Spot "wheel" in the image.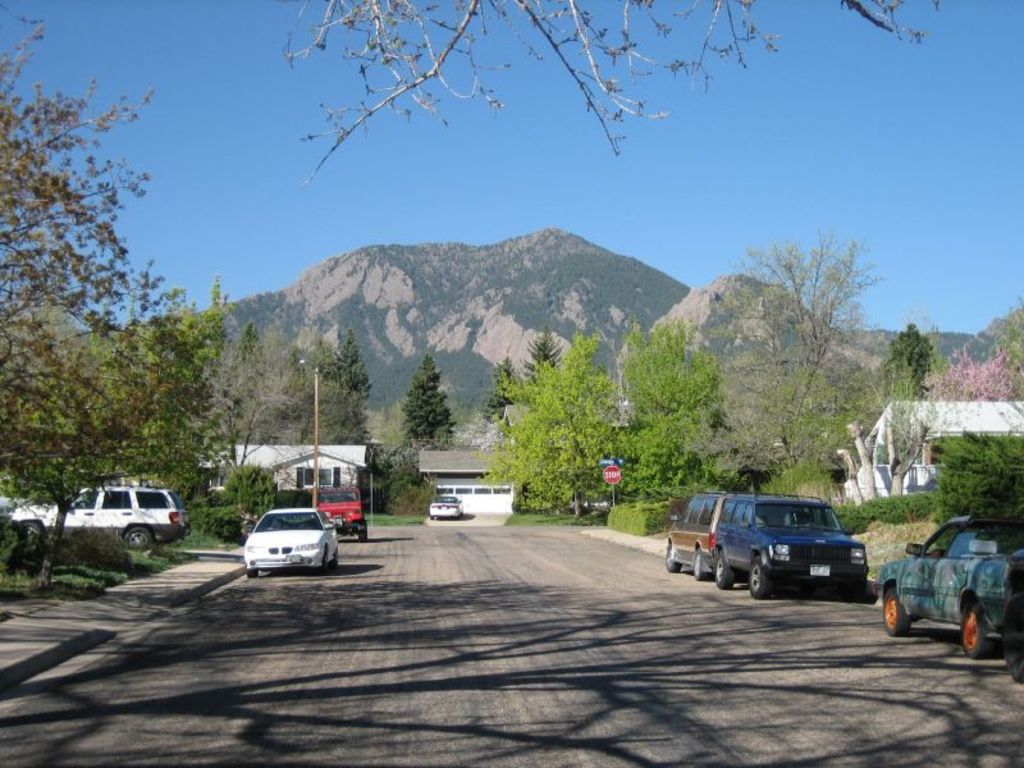
"wheel" found at x1=246, y1=567, x2=260, y2=579.
